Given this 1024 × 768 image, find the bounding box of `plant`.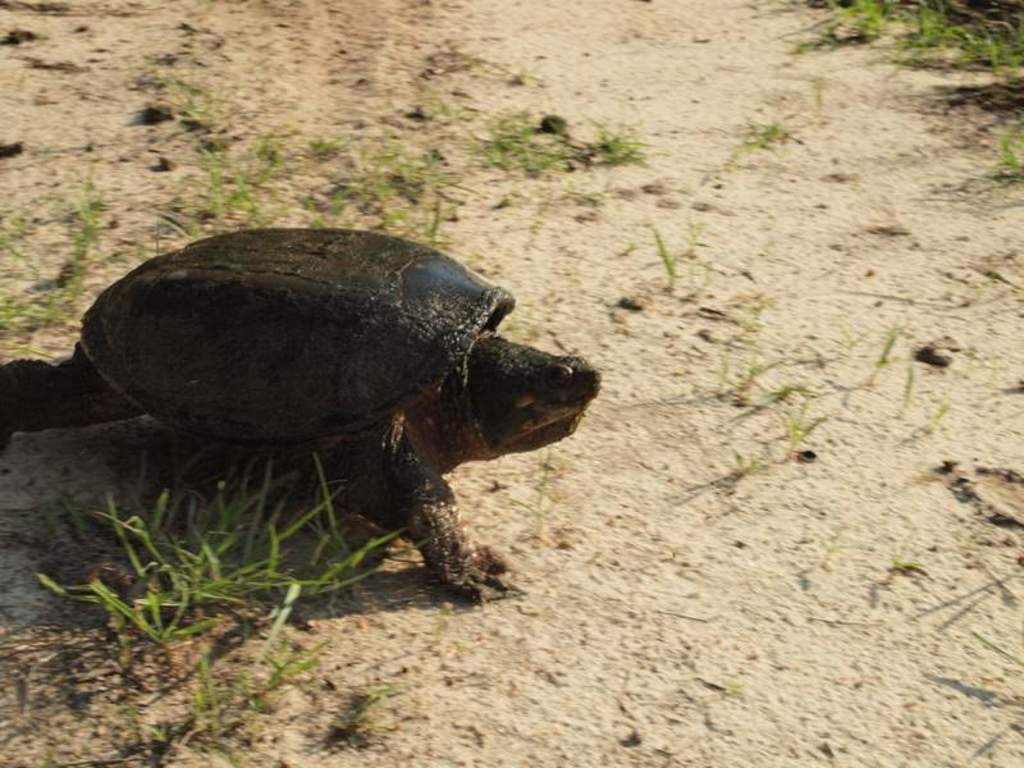
157 210 201 239.
